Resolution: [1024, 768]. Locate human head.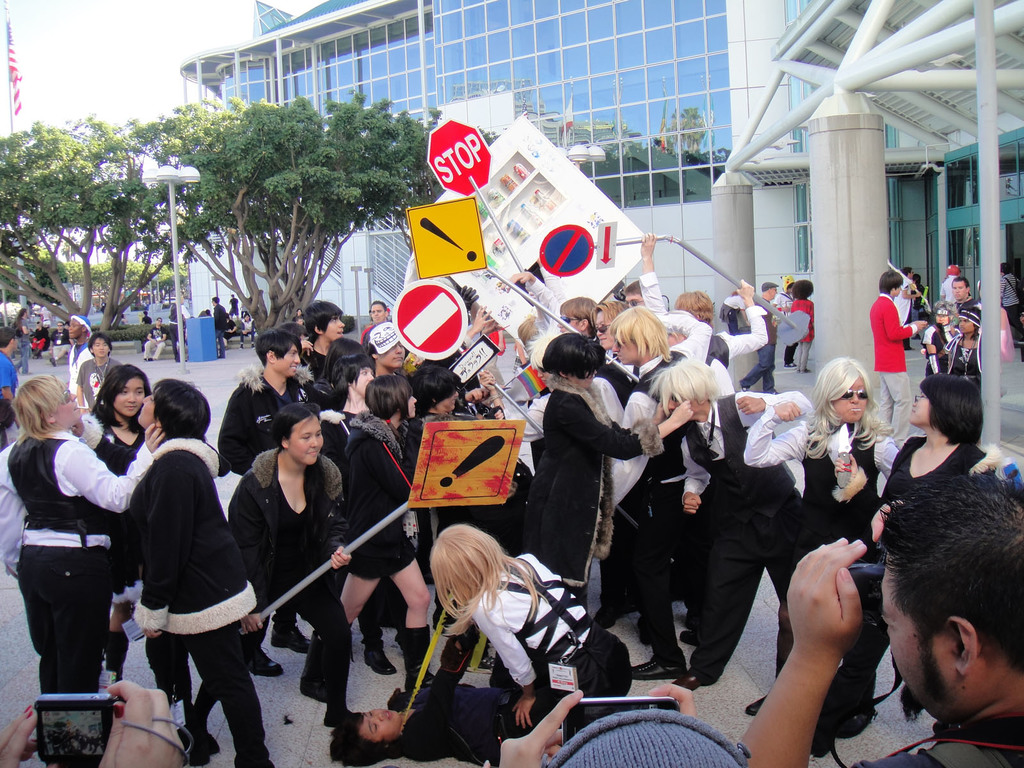
crop(54, 320, 65, 333).
